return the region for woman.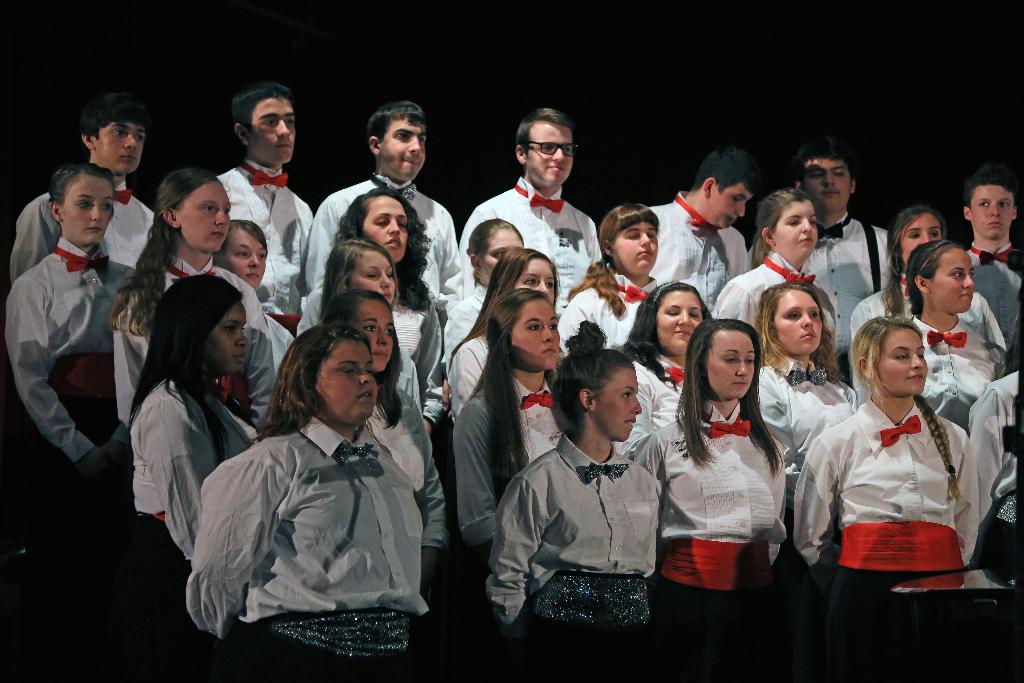
<region>962, 372, 1023, 590</region>.
